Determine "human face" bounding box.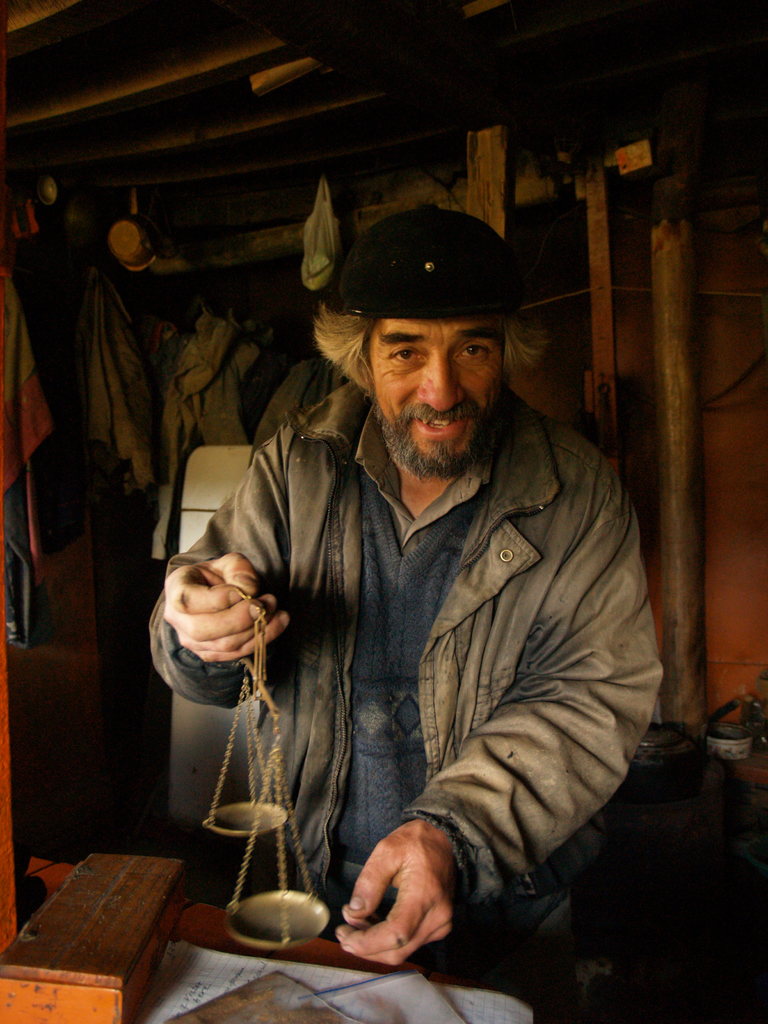
Determined: bbox=[369, 323, 504, 478].
